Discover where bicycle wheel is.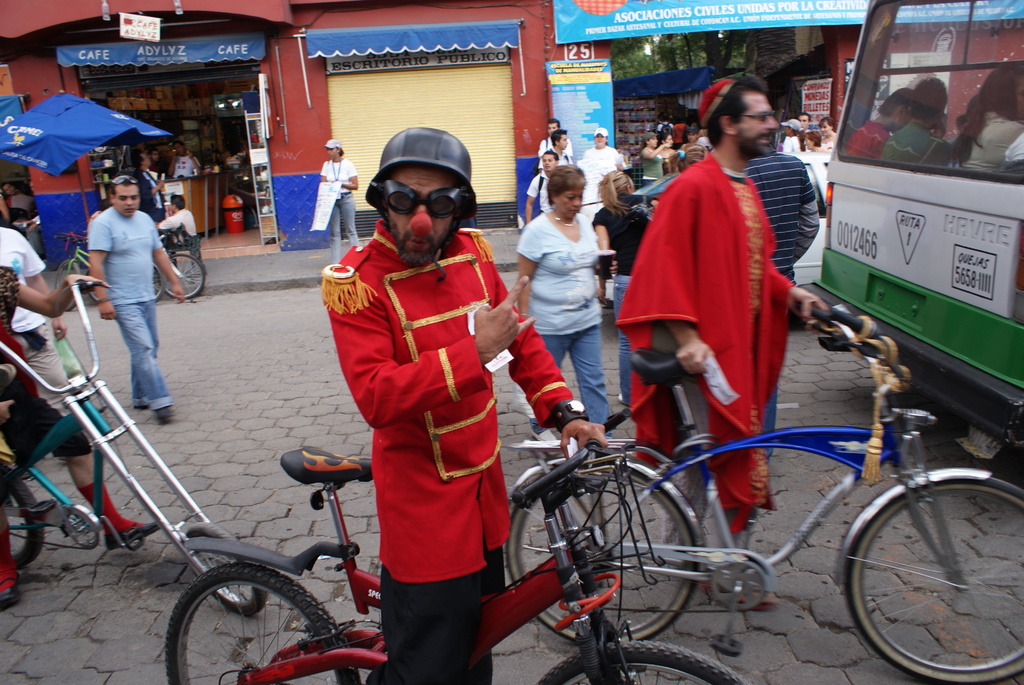
Discovered at <bbox>842, 462, 1018, 678</bbox>.
